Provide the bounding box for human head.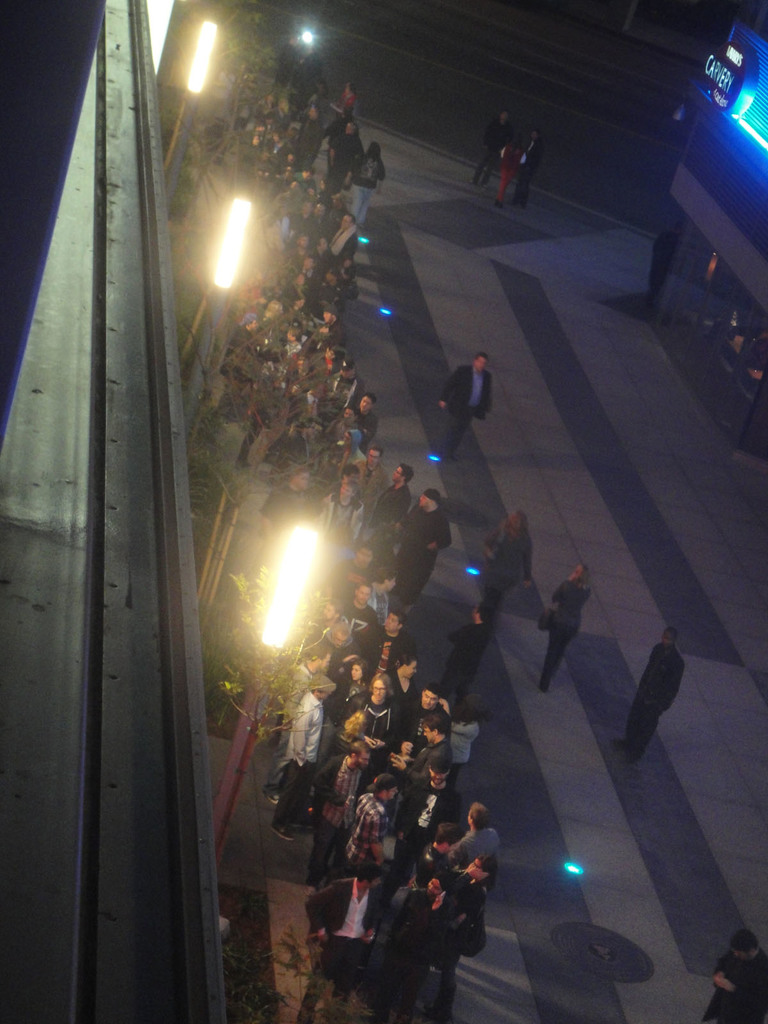
bbox=(307, 106, 317, 118).
